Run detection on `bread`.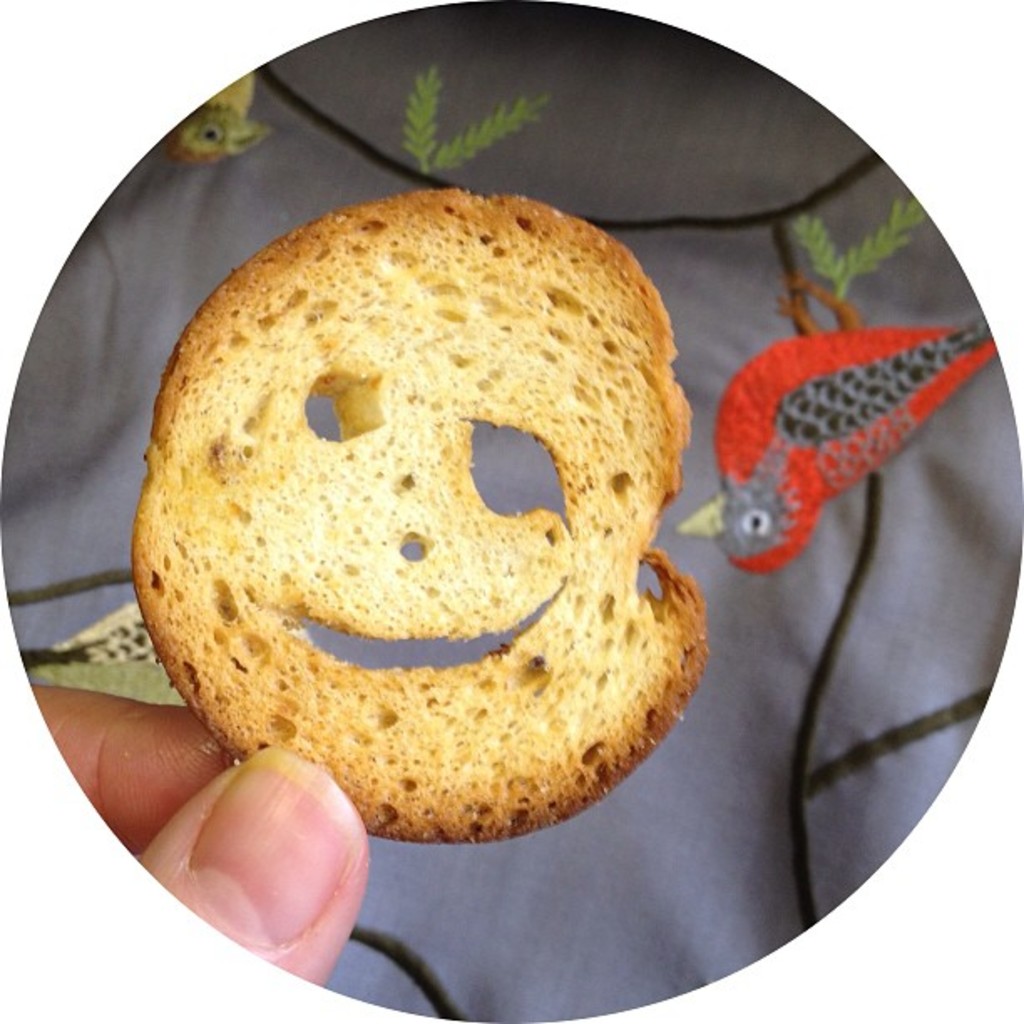
Result: region(124, 189, 714, 843).
